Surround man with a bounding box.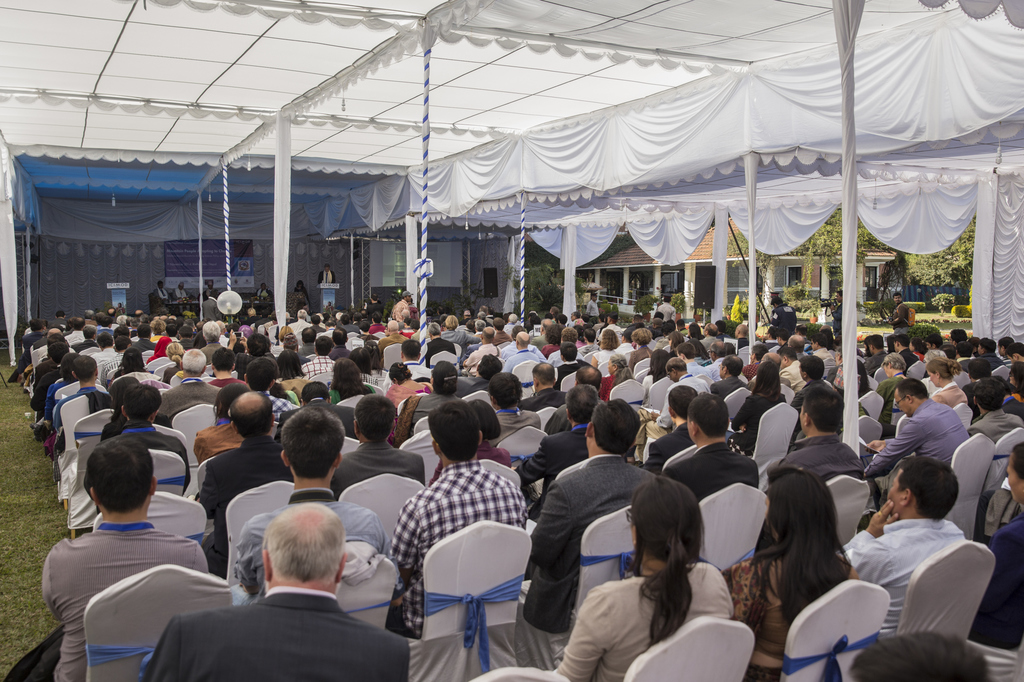
bbox=(340, 317, 357, 334).
